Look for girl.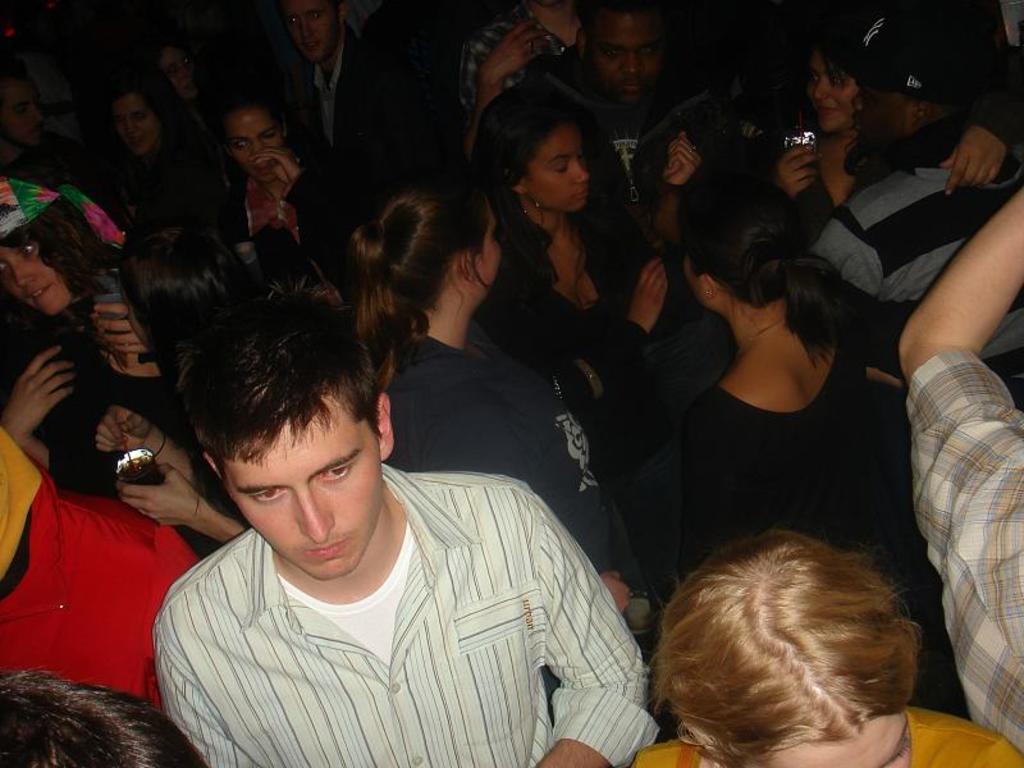
Found: bbox=[93, 244, 266, 540].
